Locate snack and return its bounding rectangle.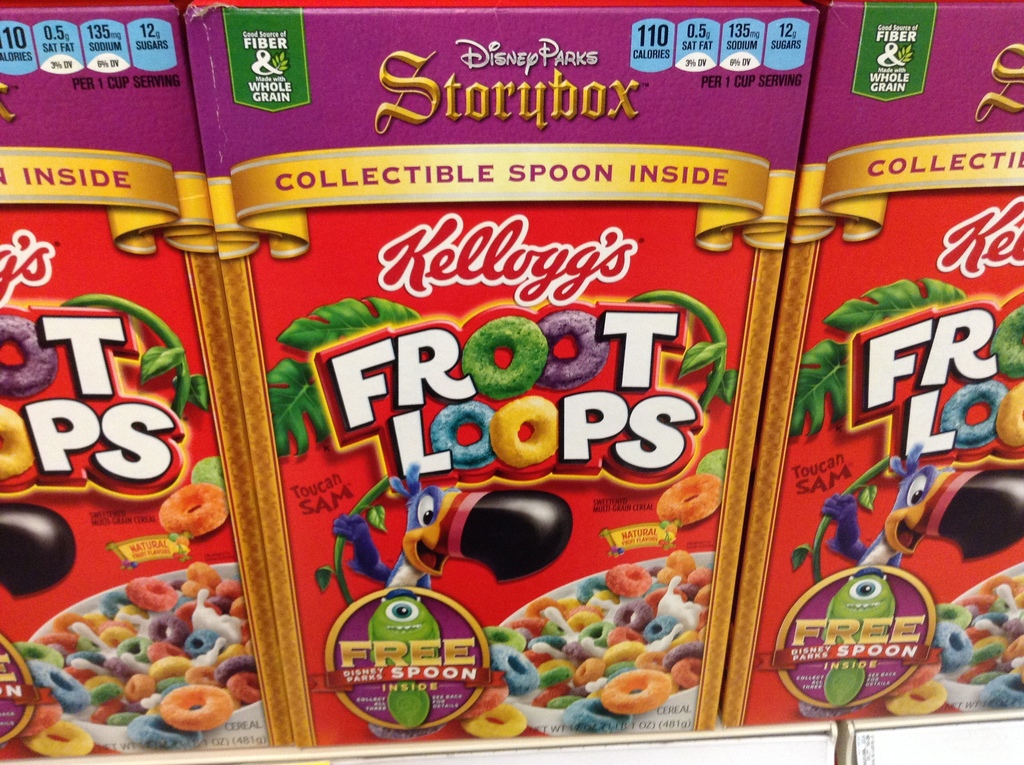
188:458:226:488.
